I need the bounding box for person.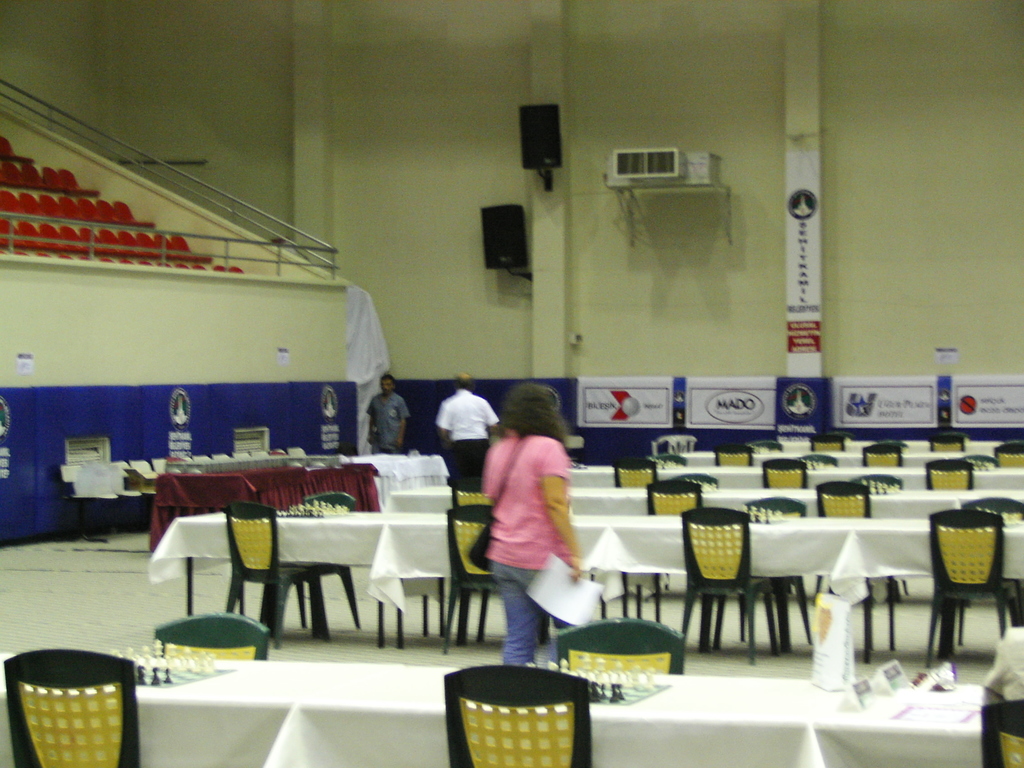
Here it is: locate(365, 373, 410, 451).
